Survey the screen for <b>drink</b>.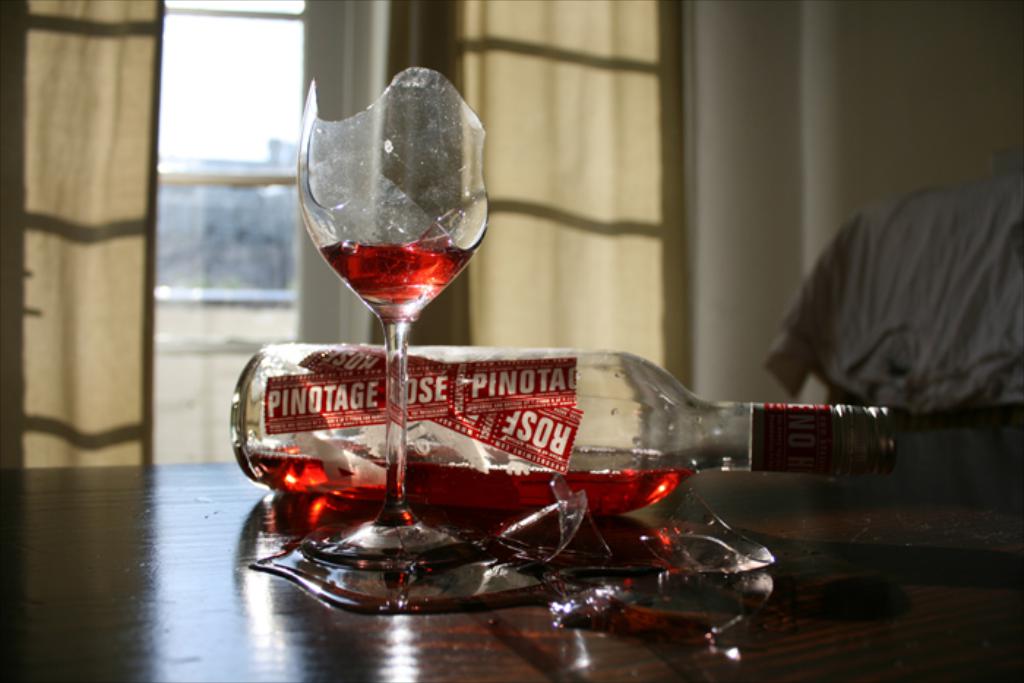
Survey found: left=241, top=442, right=695, bottom=509.
